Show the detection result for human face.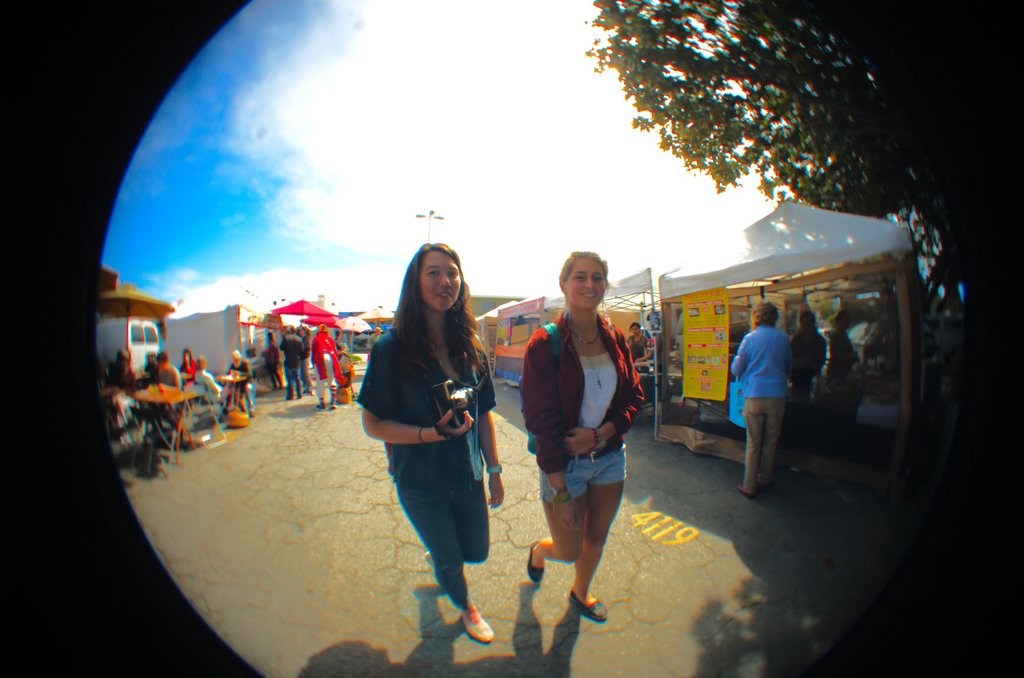
bbox=[566, 256, 609, 314].
